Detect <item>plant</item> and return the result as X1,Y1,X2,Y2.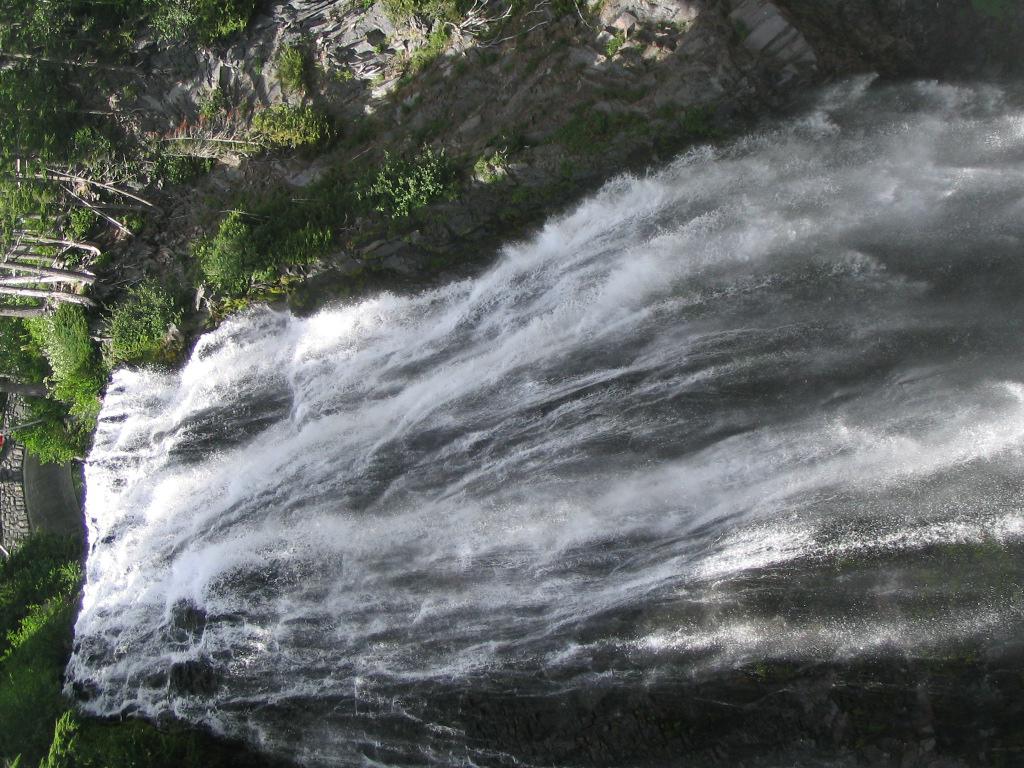
191,205,266,317.
